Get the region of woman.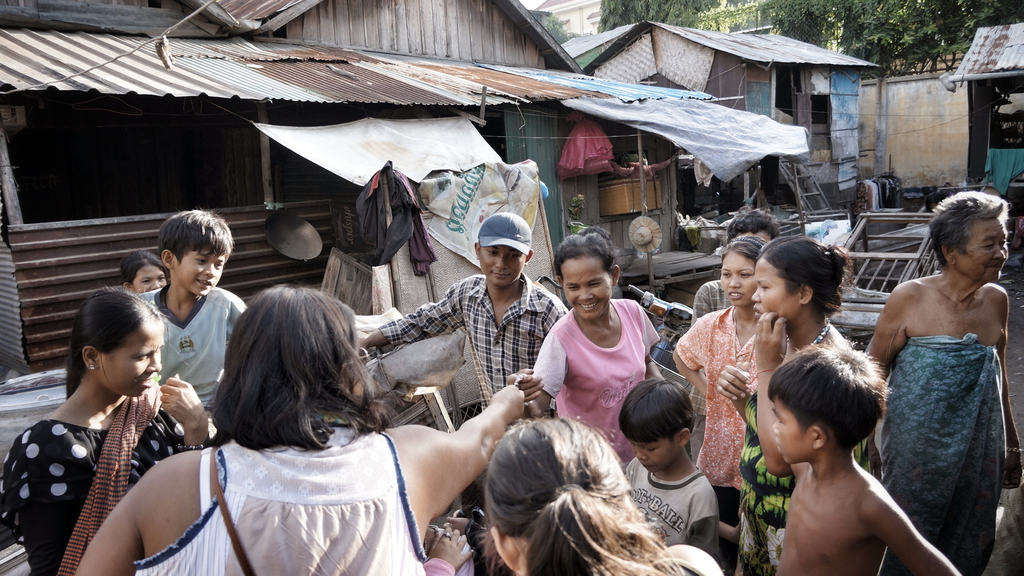
bbox=[866, 168, 1017, 575].
